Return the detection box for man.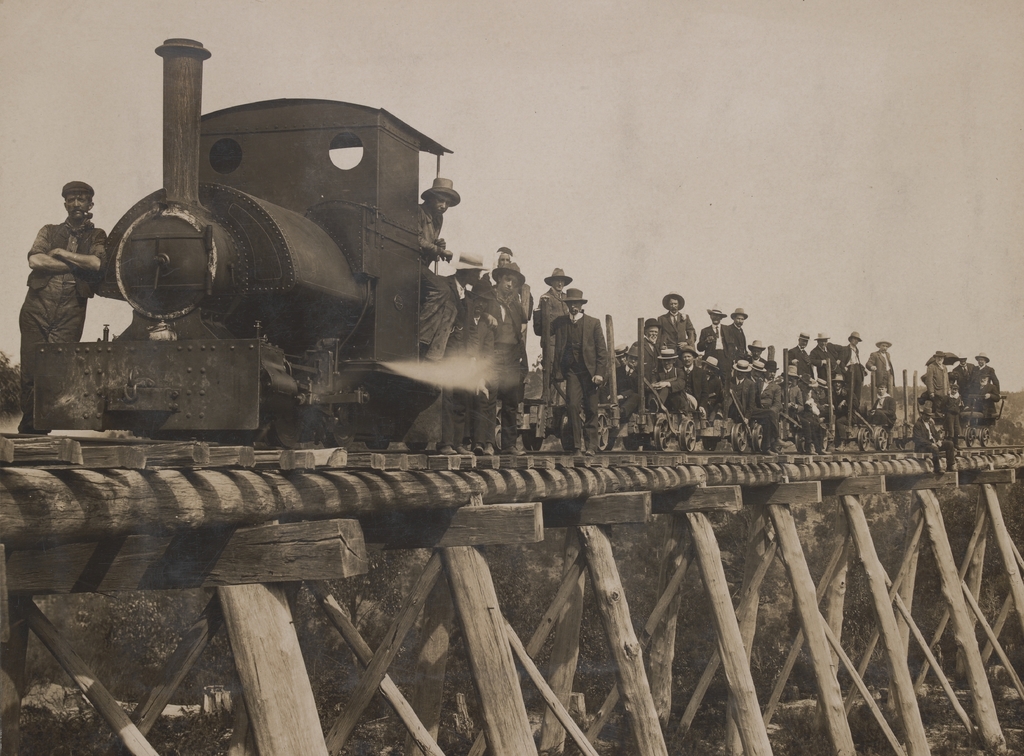
(x1=952, y1=362, x2=977, y2=419).
